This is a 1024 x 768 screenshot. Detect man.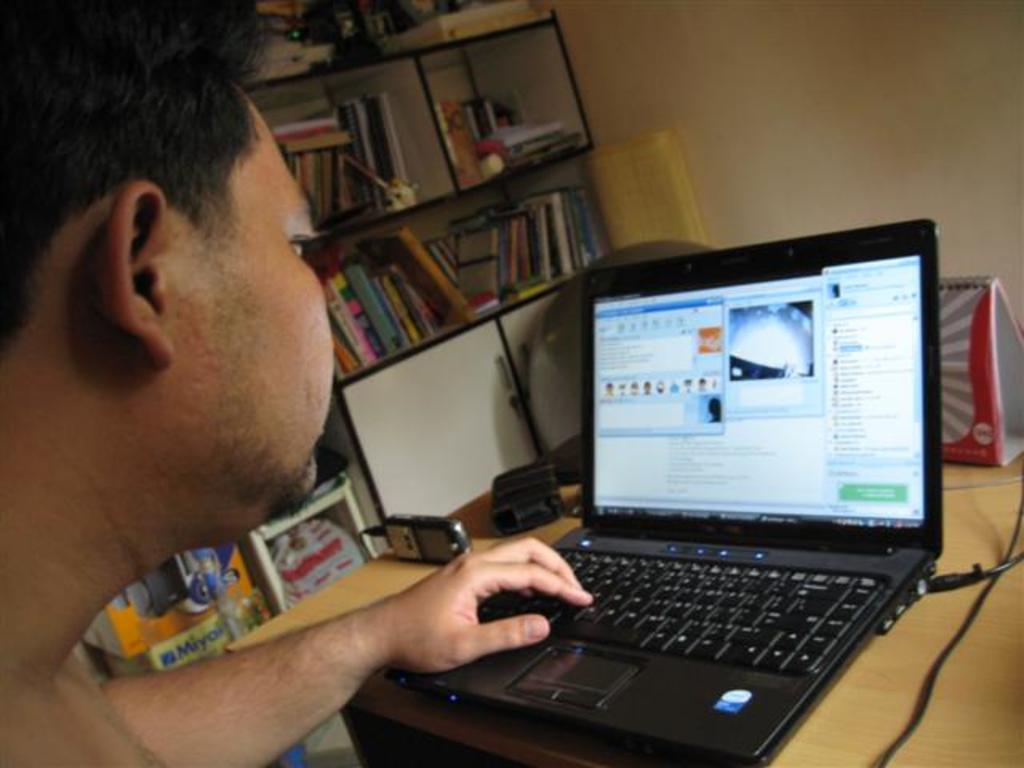
0/19/611/766.
